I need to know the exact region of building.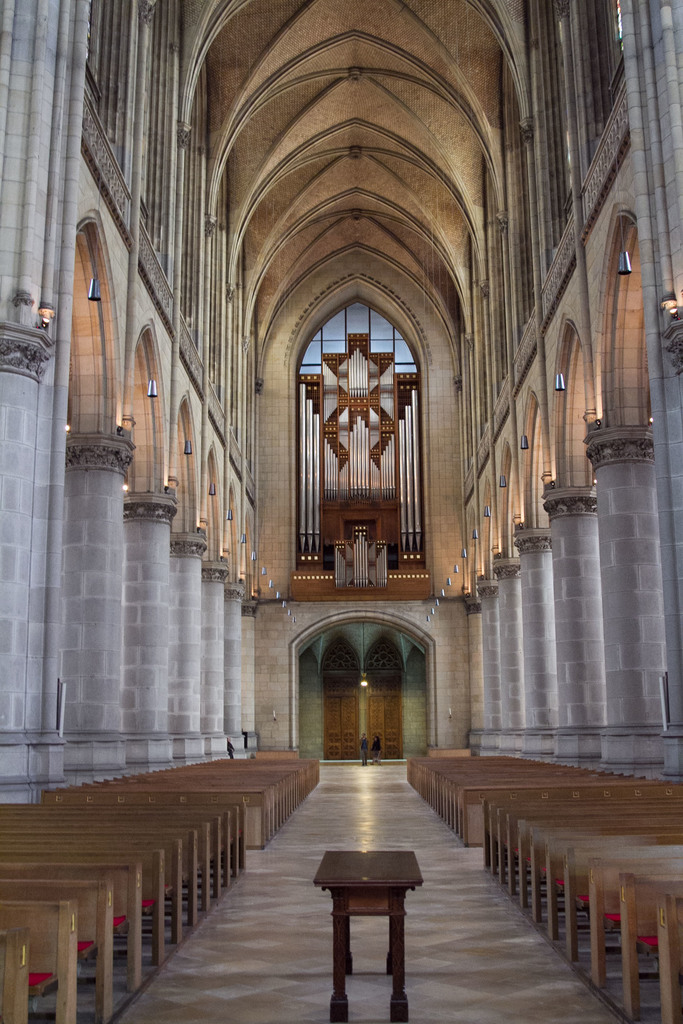
Region: box=[0, 0, 682, 1023].
